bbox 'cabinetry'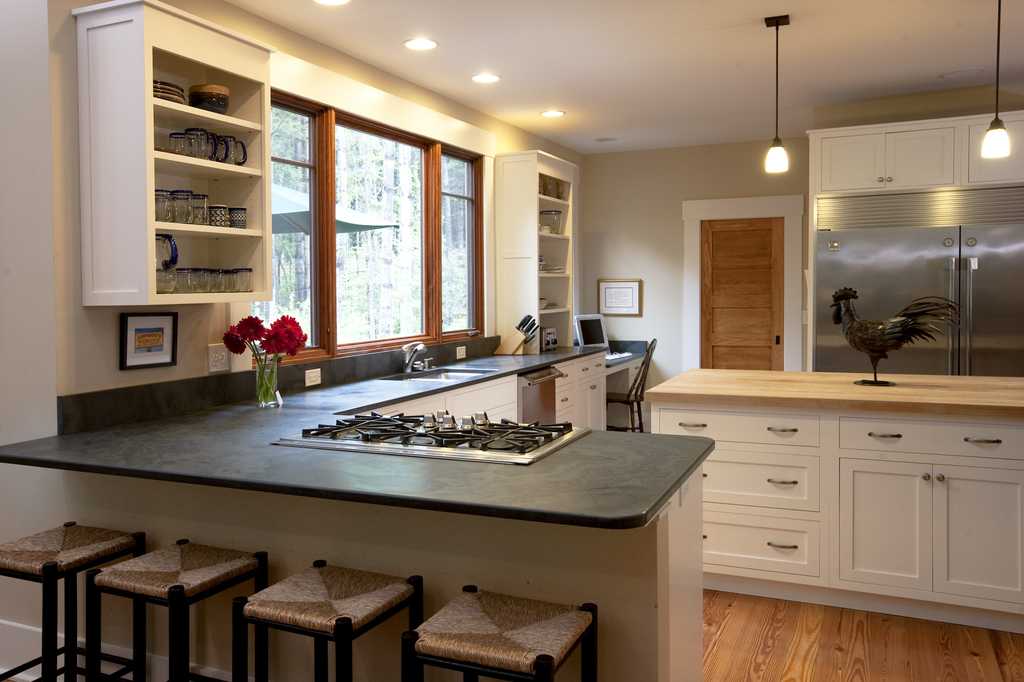
bbox(494, 142, 582, 351)
